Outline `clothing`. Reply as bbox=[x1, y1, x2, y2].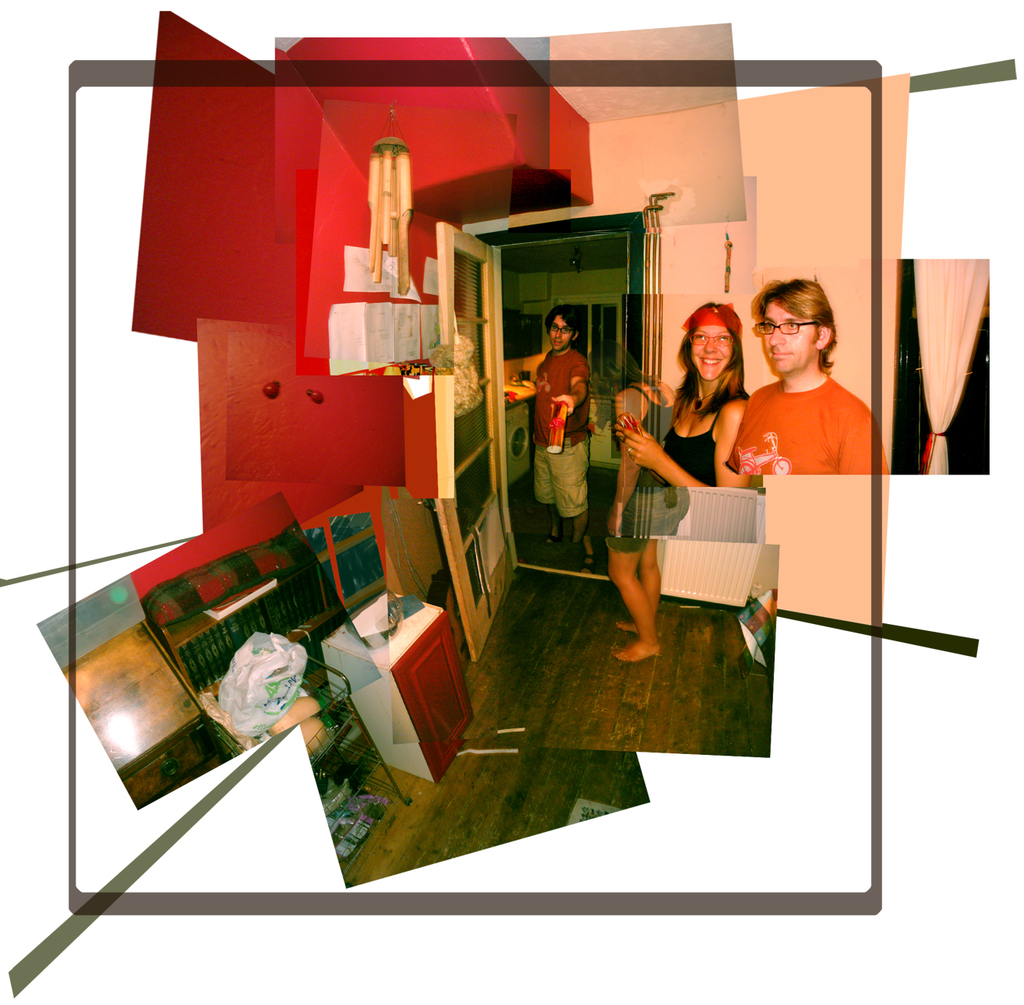
bbox=[534, 345, 591, 518].
